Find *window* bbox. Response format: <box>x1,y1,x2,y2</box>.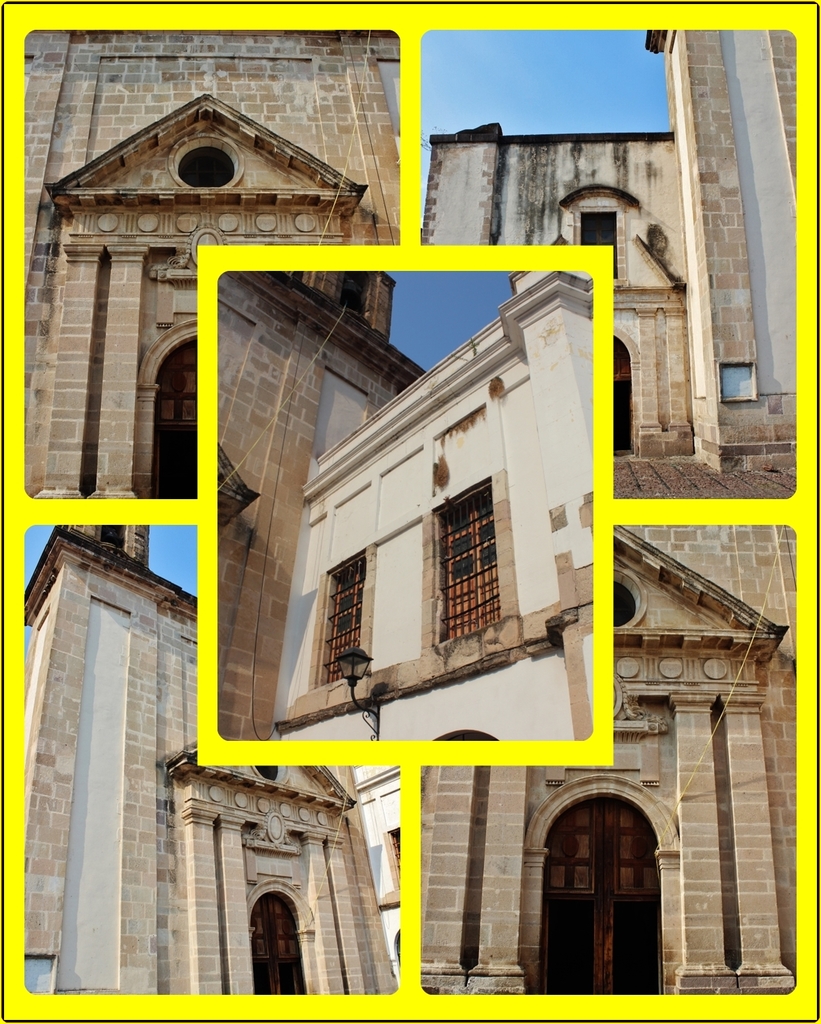
<box>249,897,306,1000</box>.
